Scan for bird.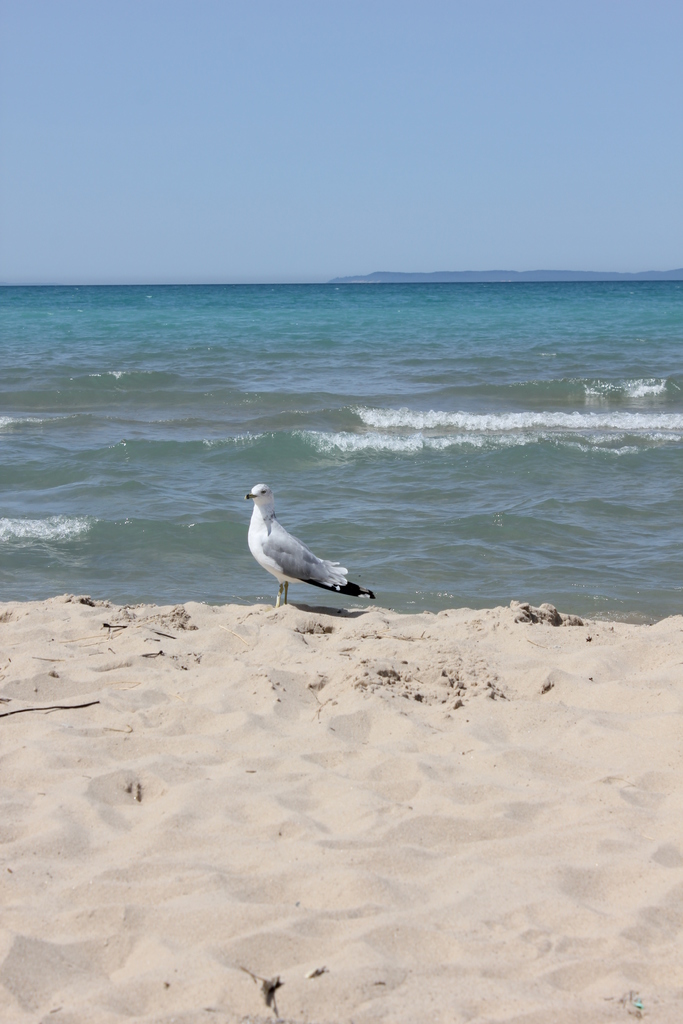
Scan result: [235, 479, 373, 611].
